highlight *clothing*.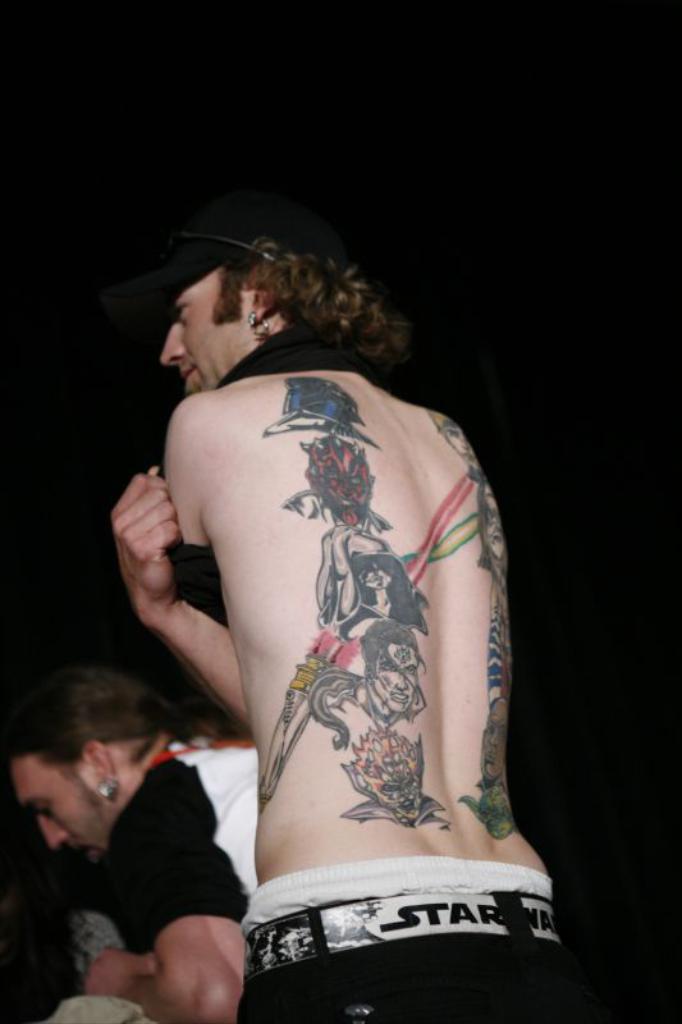
Highlighted region: bbox=[35, 995, 163, 1023].
